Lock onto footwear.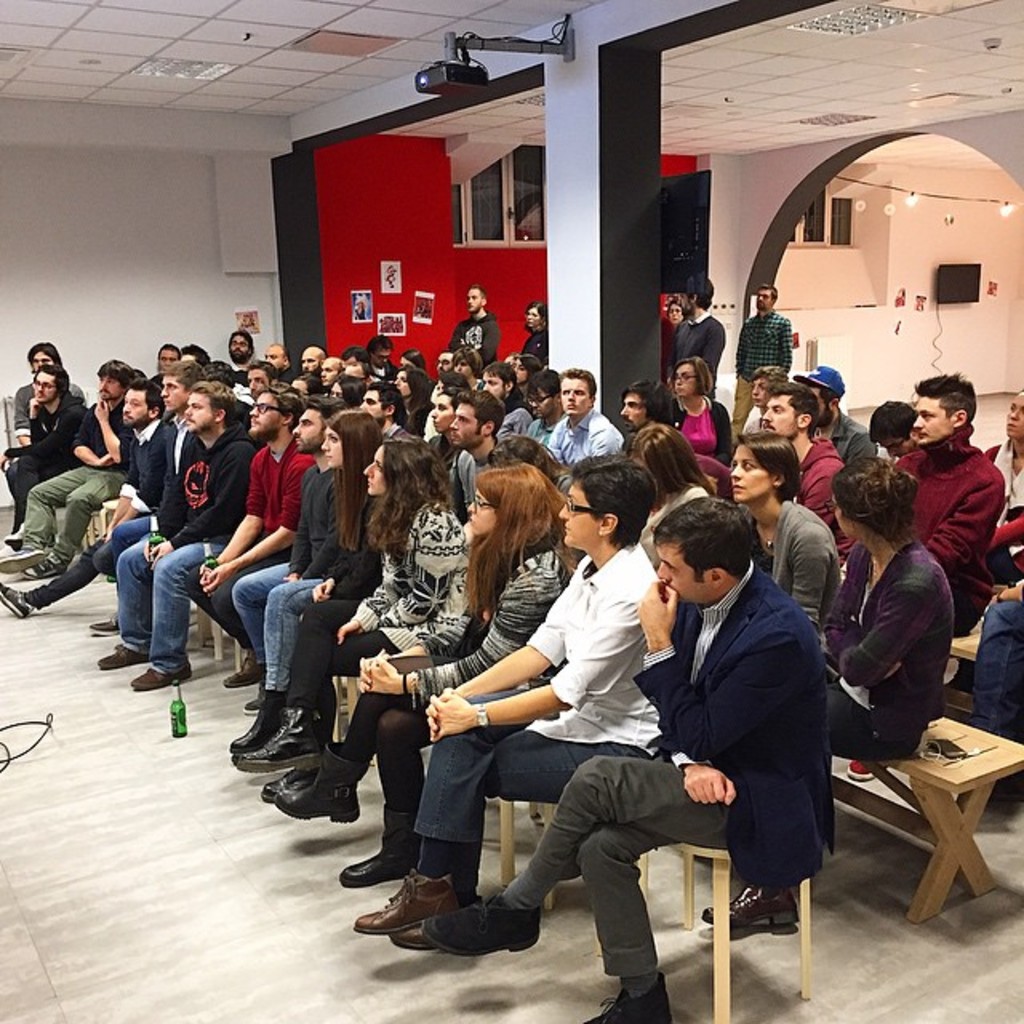
Locked: <bbox>88, 611, 117, 634</bbox>.
